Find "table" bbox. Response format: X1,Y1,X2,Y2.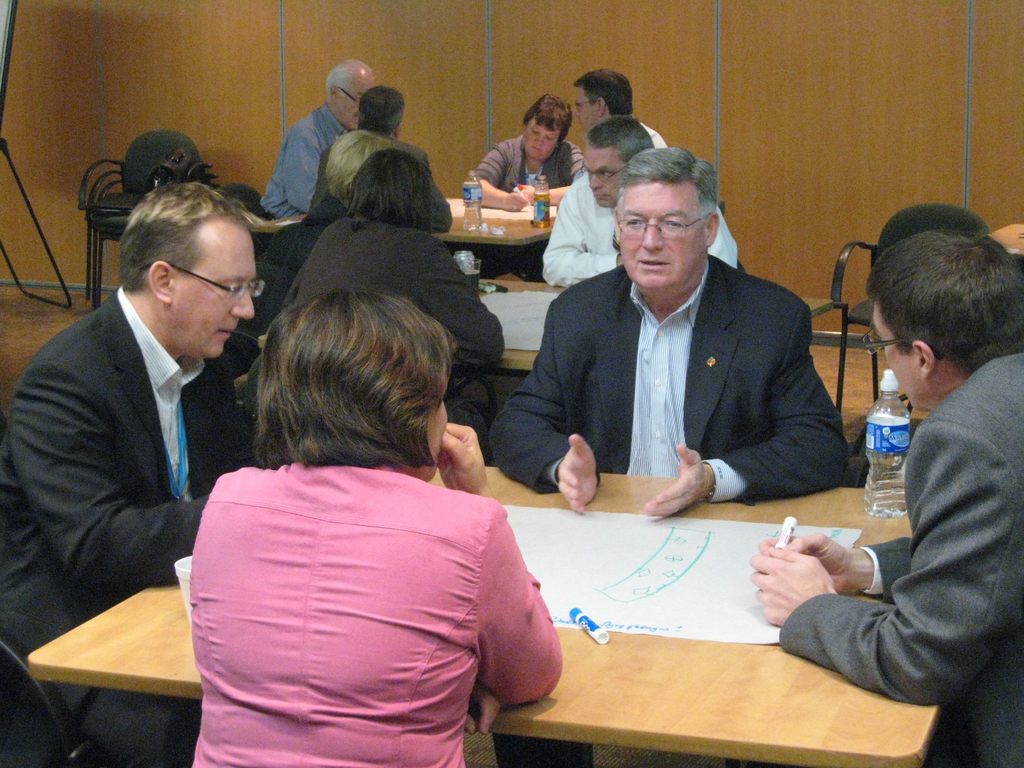
28,467,944,762.
